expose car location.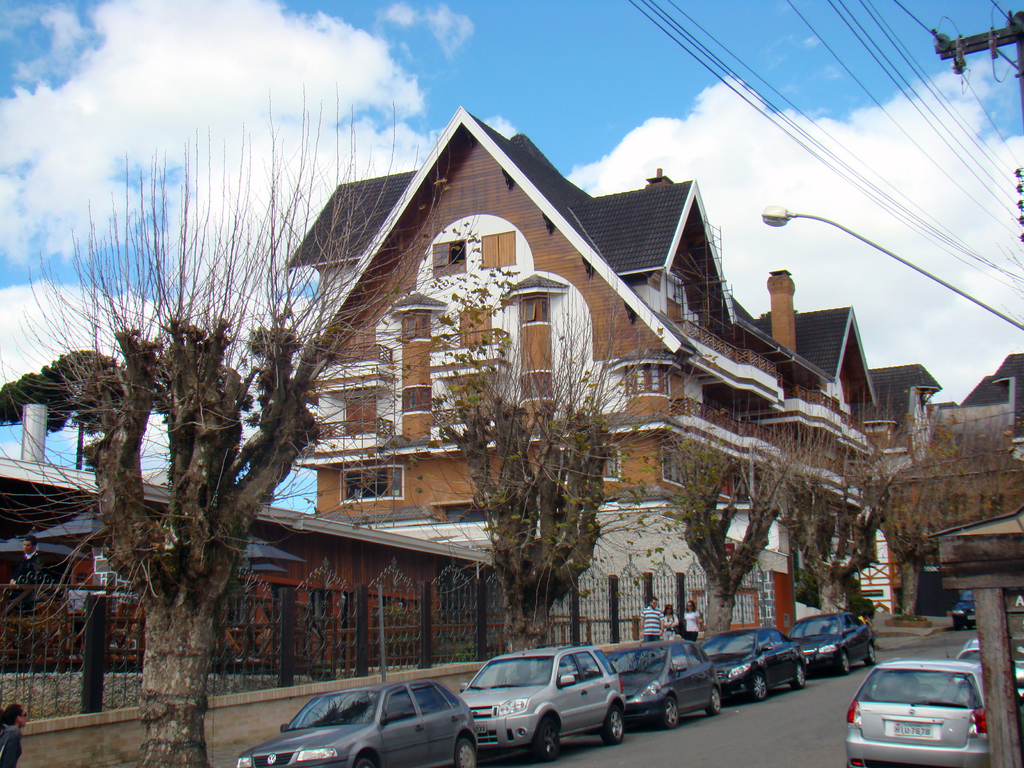
Exposed at box(948, 593, 973, 627).
